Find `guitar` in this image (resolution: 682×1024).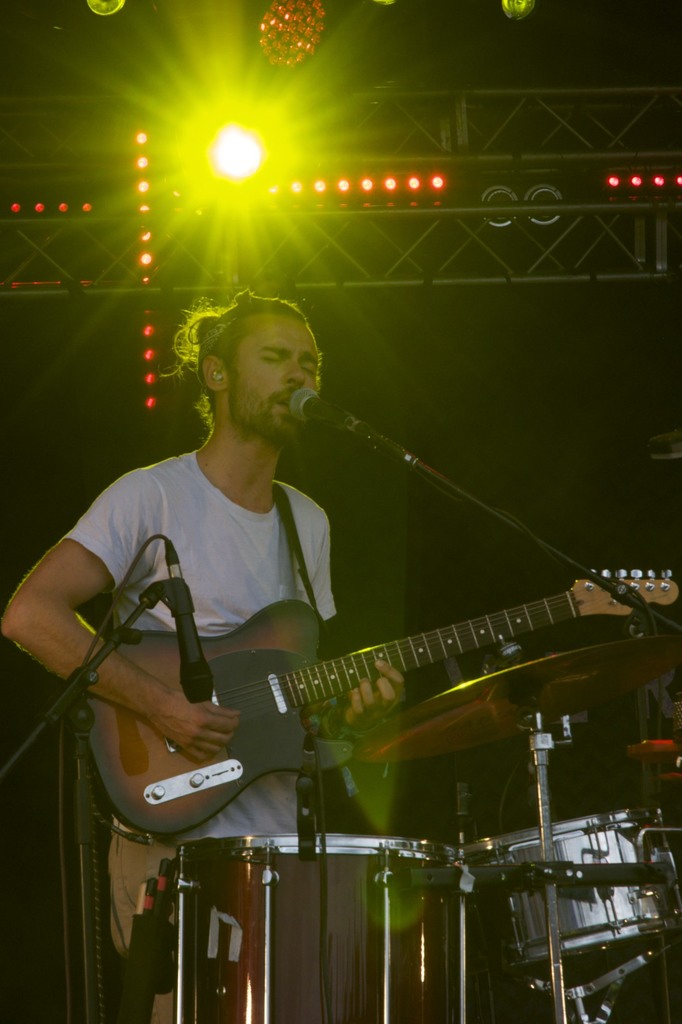
bbox(75, 566, 681, 846).
